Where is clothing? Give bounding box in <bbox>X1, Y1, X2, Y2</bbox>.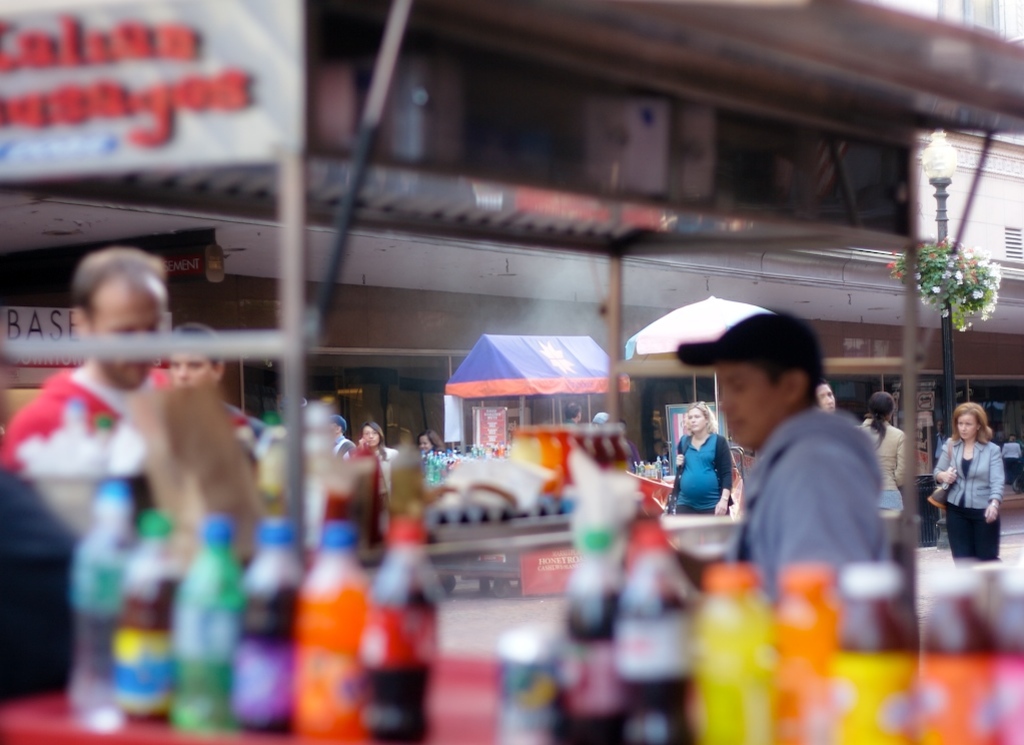
<bbox>740, 405, 920, 626</bbox>.
